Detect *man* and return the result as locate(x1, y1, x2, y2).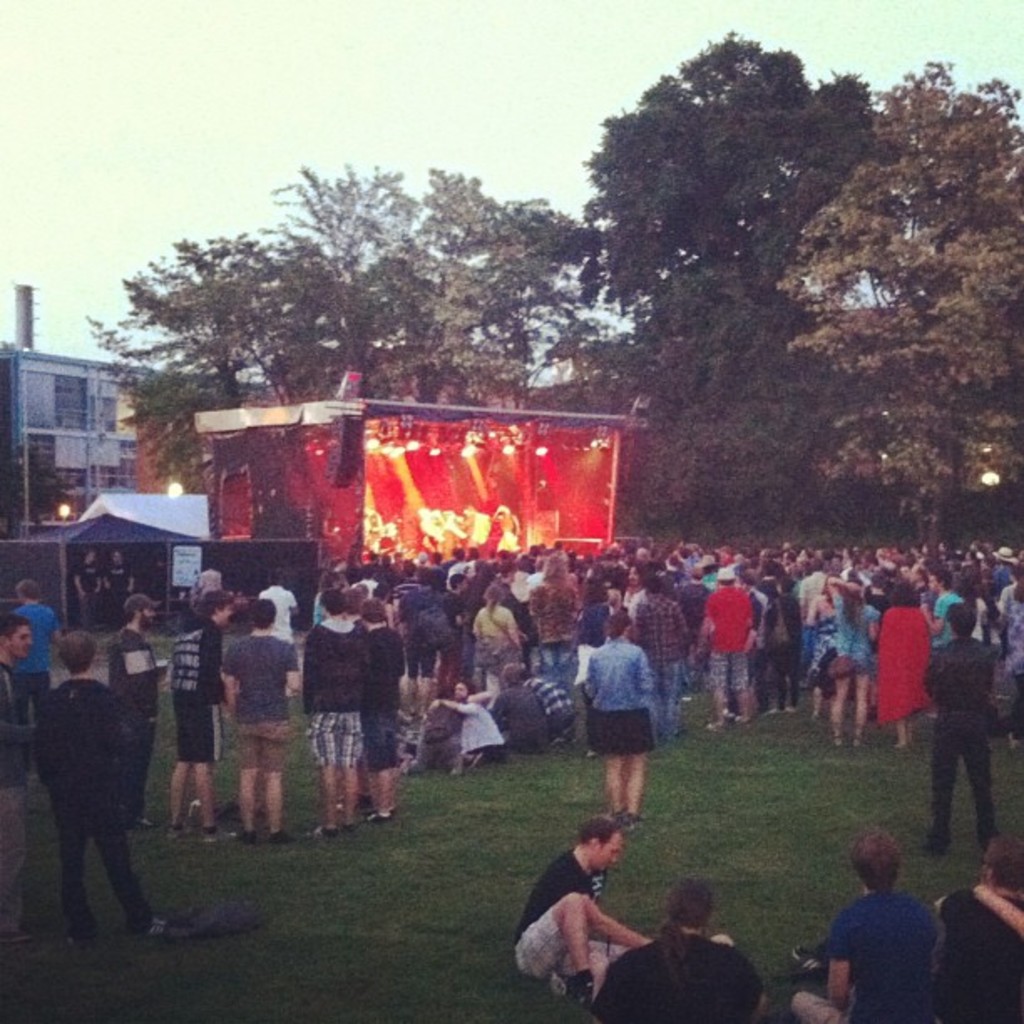
locate(353, 594, 410, 823).
